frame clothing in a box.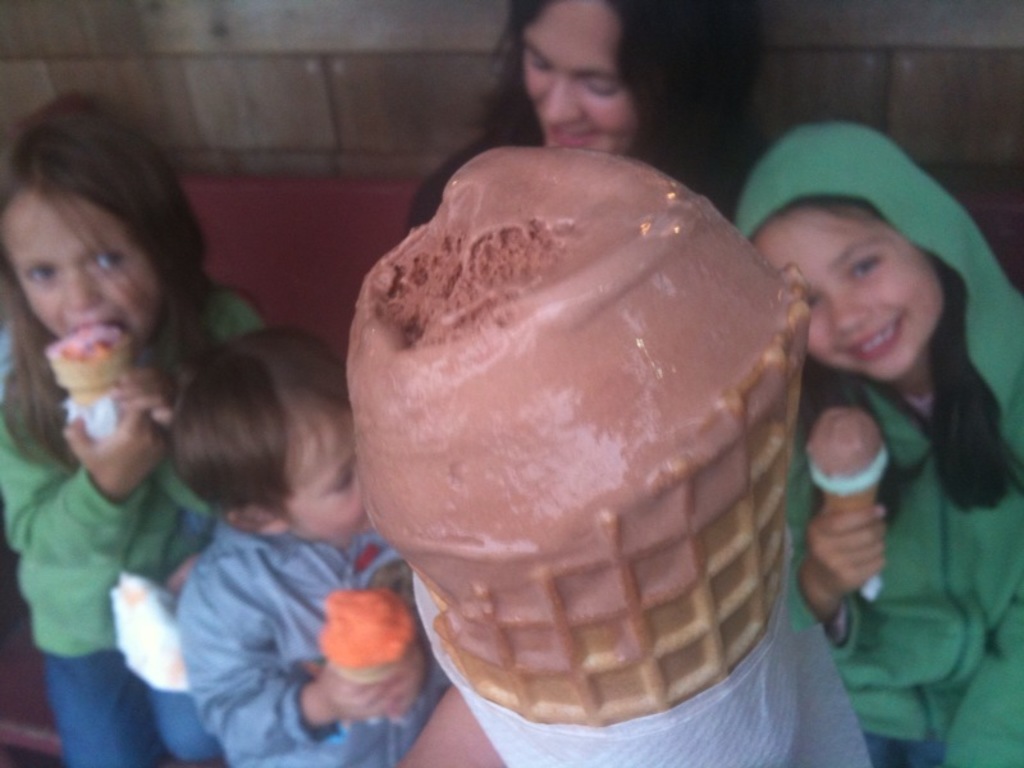
13,305,230,763.
